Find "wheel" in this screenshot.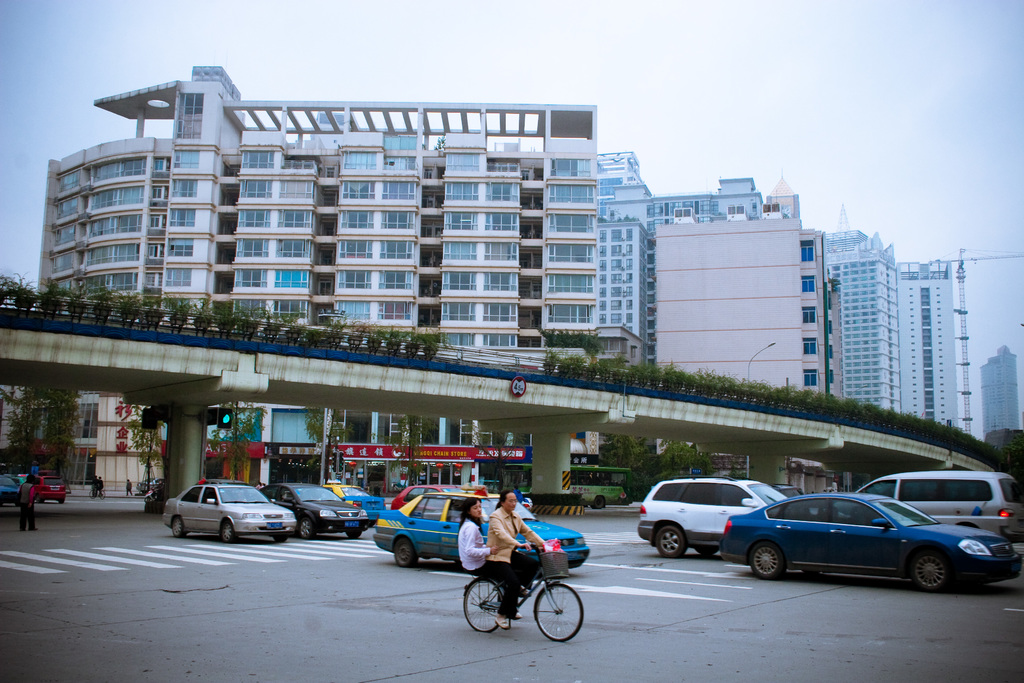
The bounding box for "wheel" is box(58, 502, 66, 504).
